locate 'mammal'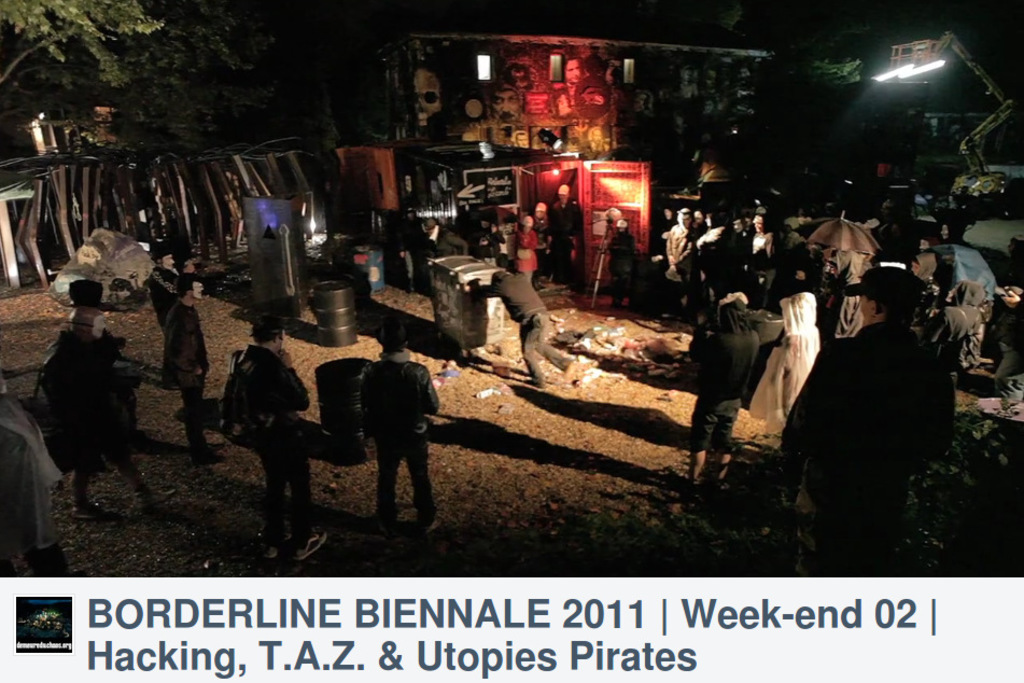
bbox=(148, 250, 191, 336)
